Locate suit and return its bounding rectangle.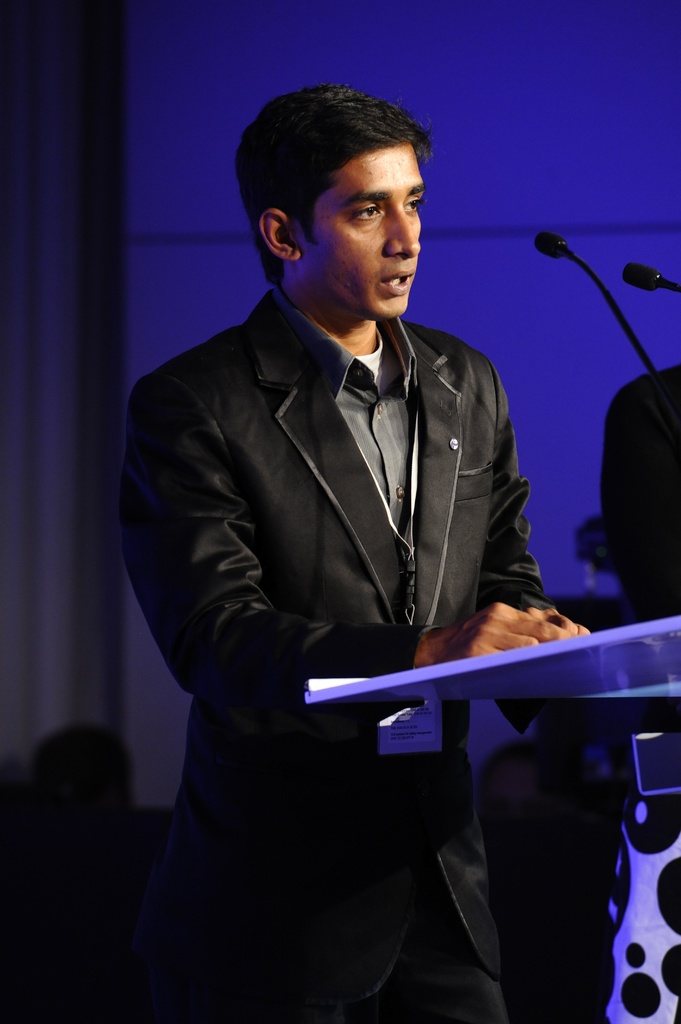
[left=111, top=152, right=583, bottom=970].
